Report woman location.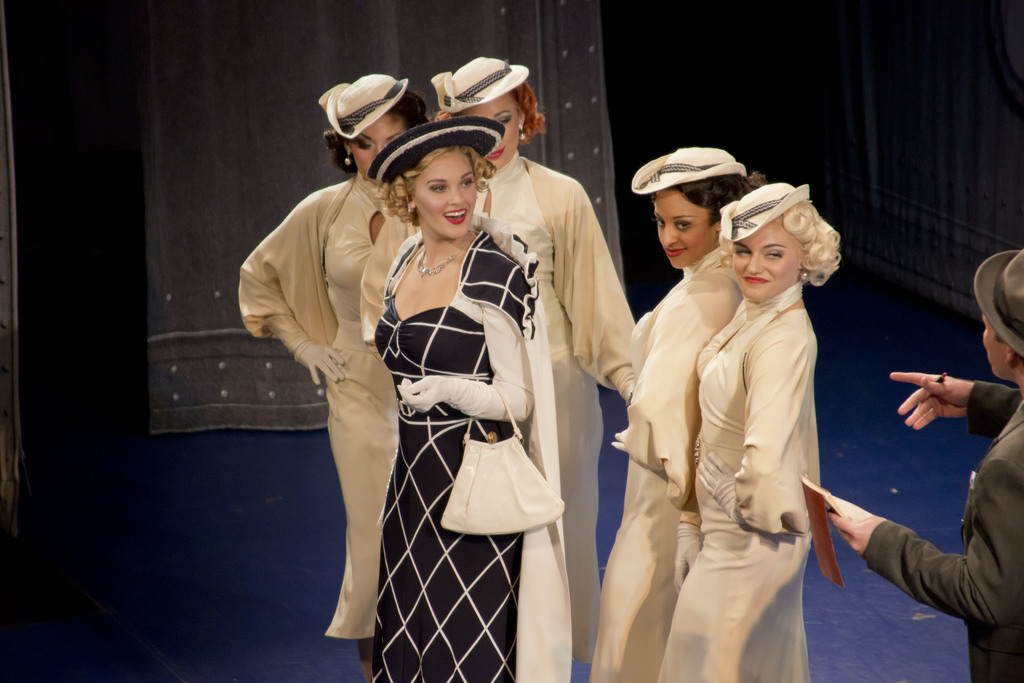
Report: [left=655, top=182, right=849, bottom=682].
